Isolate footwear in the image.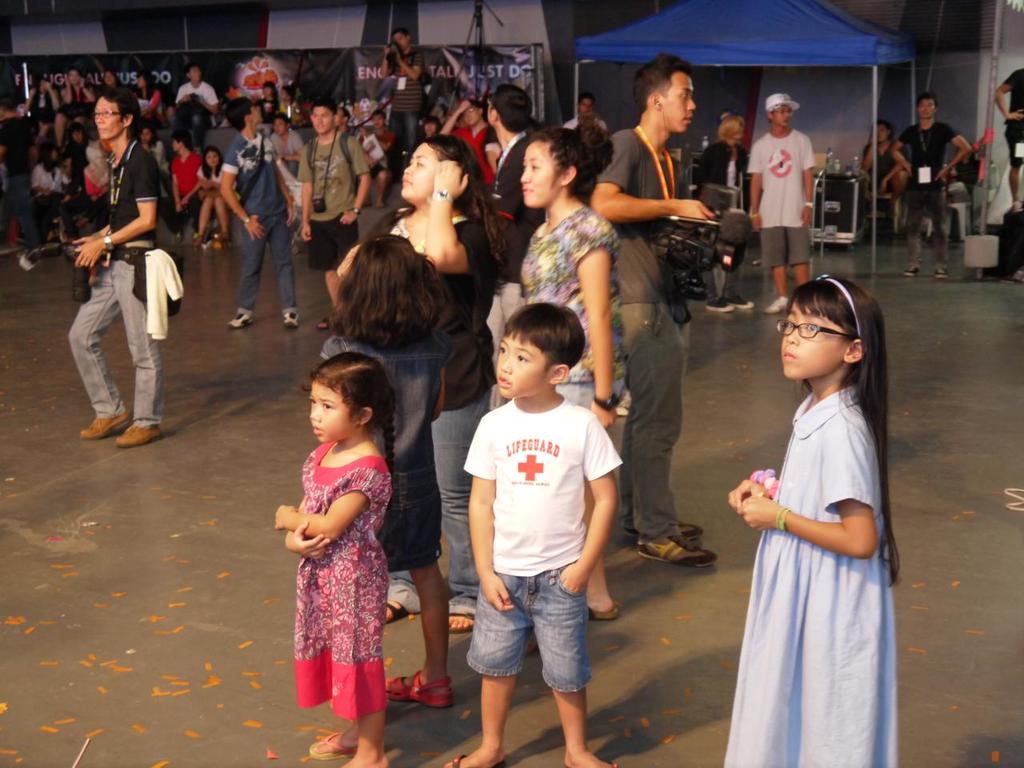
Isolated region: (left=228, top=306, right=258, bottom=334).
